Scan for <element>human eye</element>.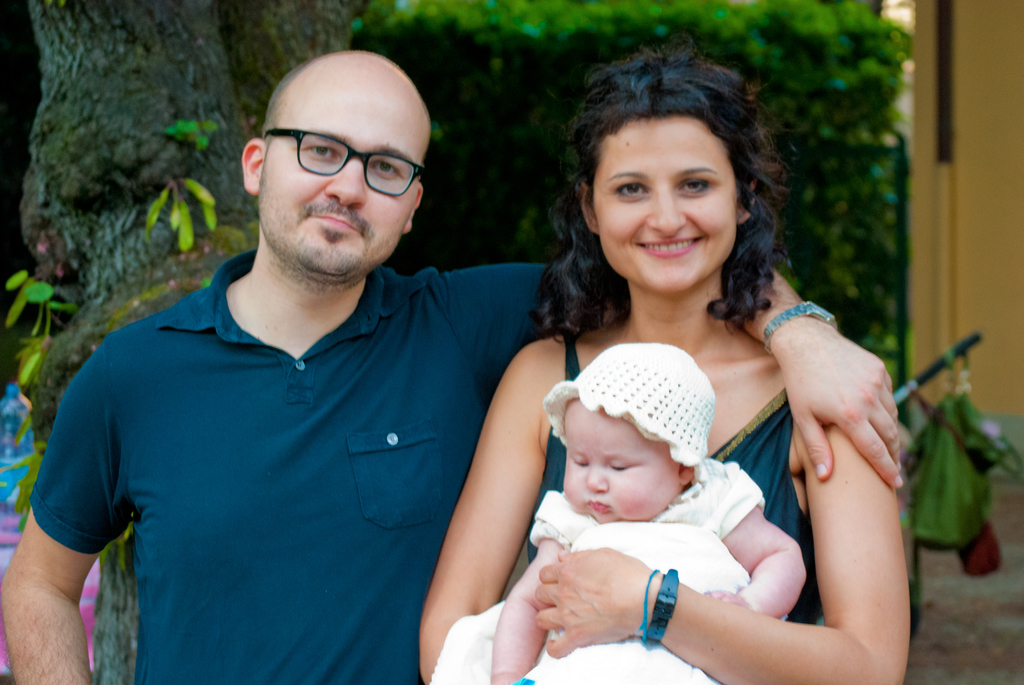
Scan result: select_region(296, 136, 345, 168).
